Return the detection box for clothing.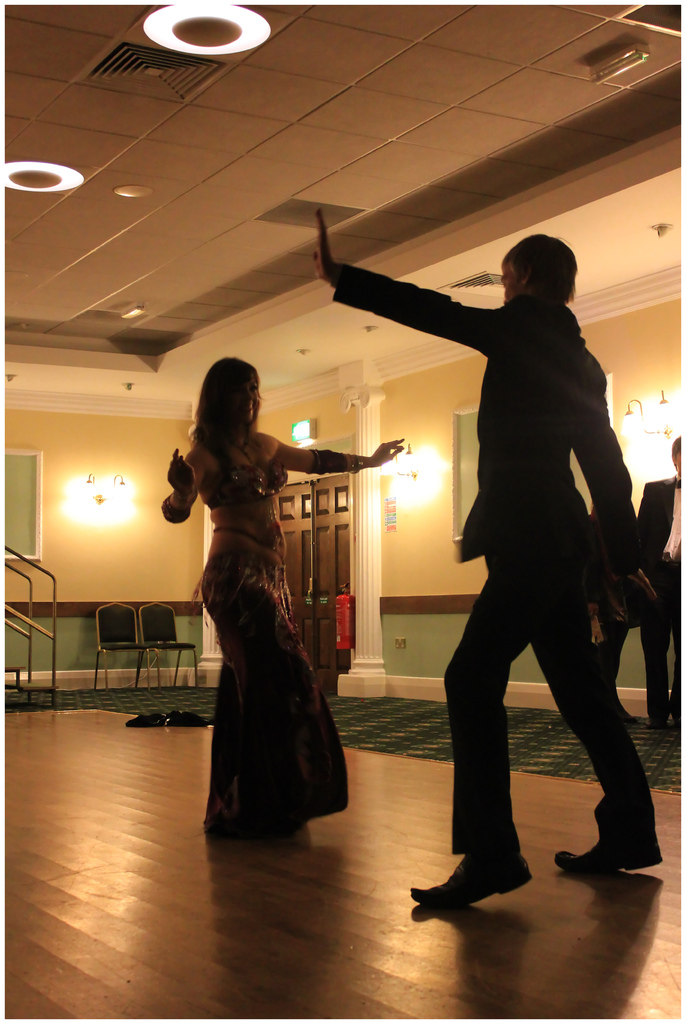
left=211, top=552, right=347, bottom=839.
